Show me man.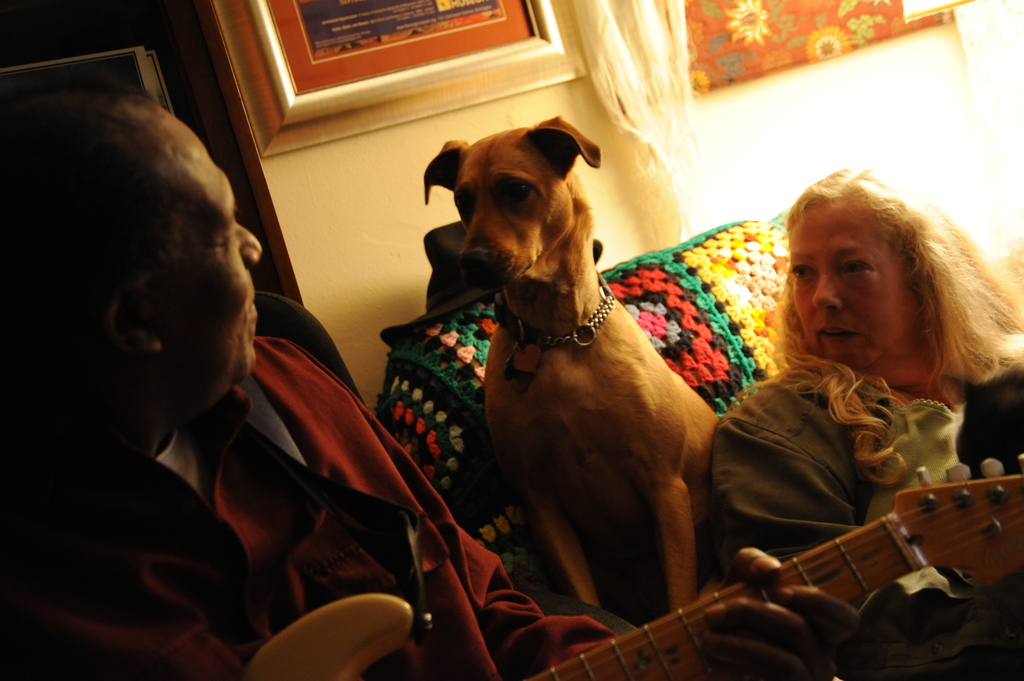
man is here: Rect(60, 88, 541, 673).
